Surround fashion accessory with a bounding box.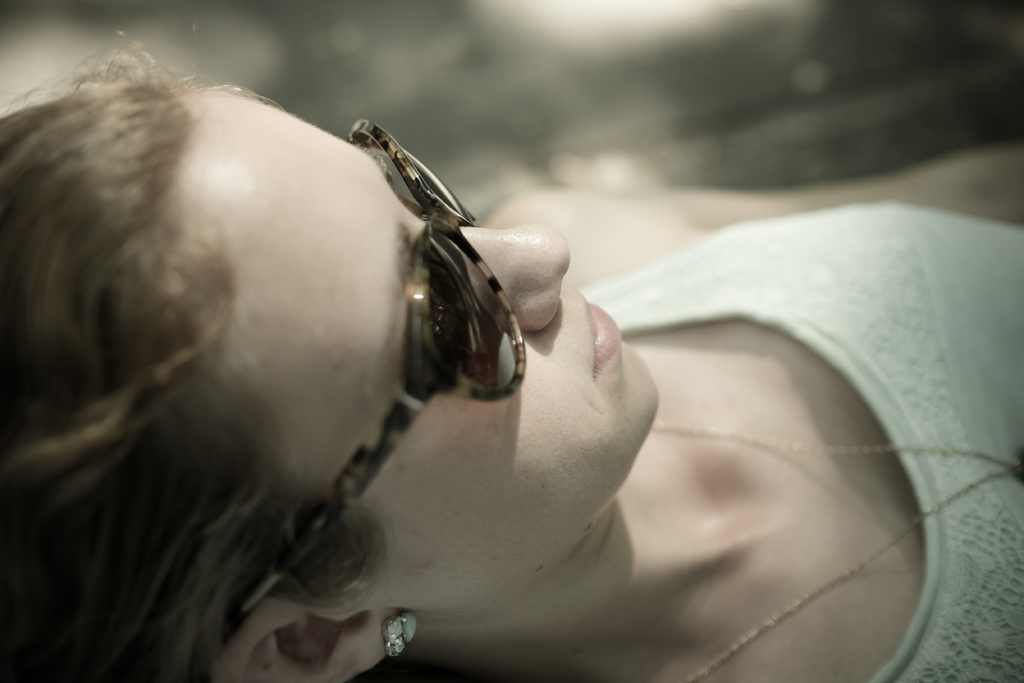
653:422:1023:682.
